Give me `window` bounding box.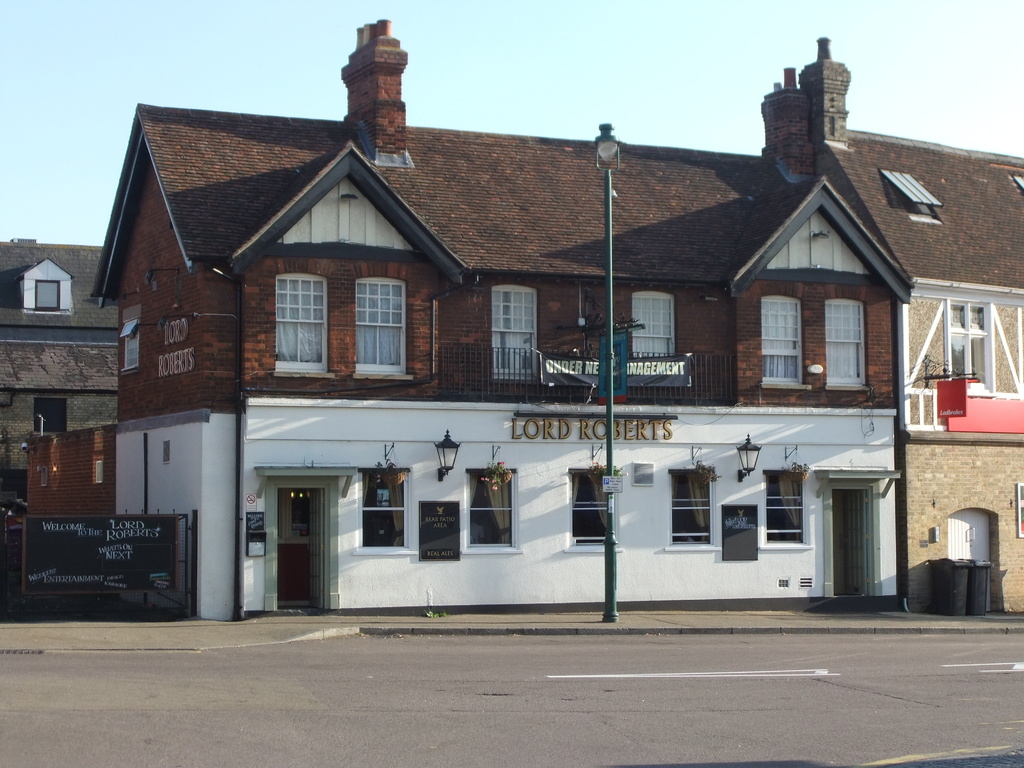
crop(461, 454, 522, 563).
